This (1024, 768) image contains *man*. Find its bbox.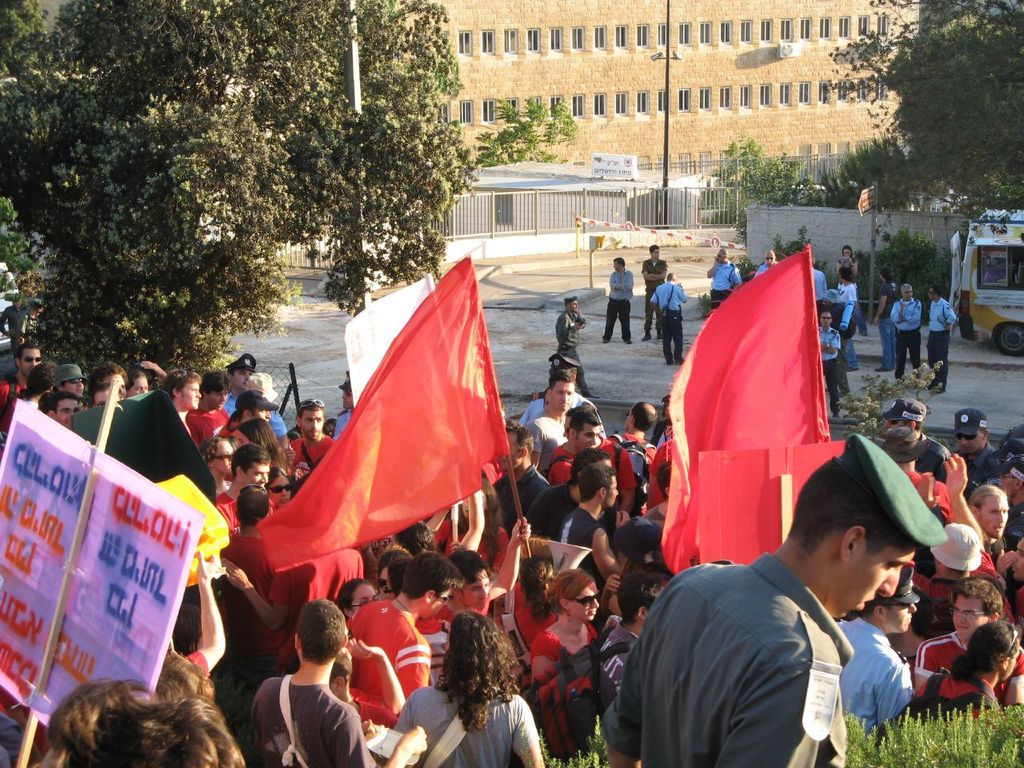
locate(650, 270, 686, 362).
